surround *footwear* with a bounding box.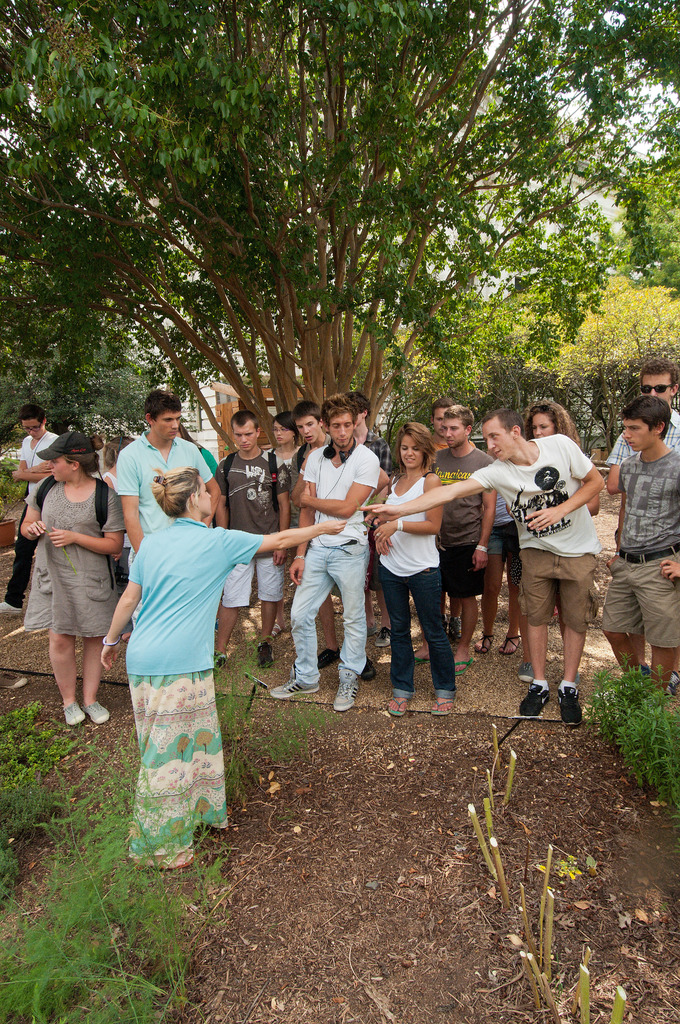
detection(479, 634, 497, 655).
